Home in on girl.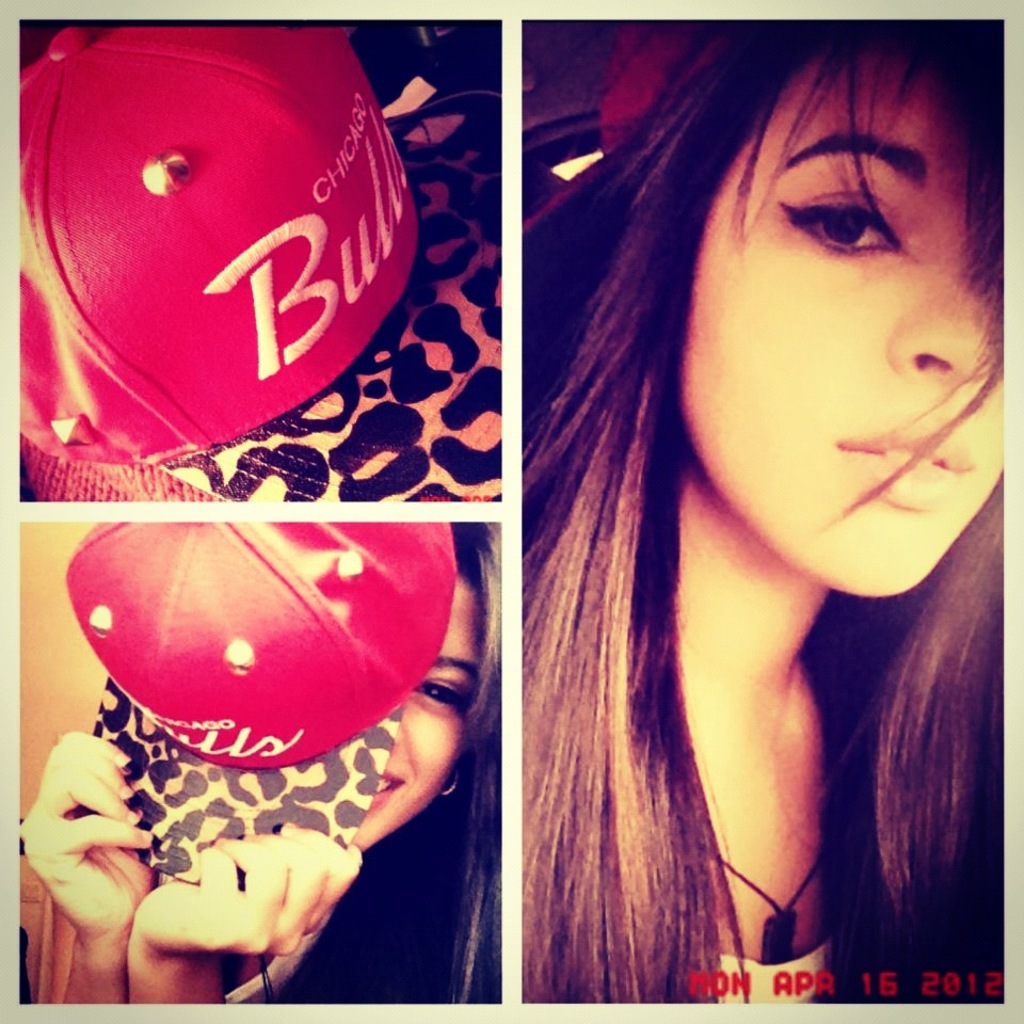
Homed in at [left=516, top=14, right=1004, bottom=1002].
